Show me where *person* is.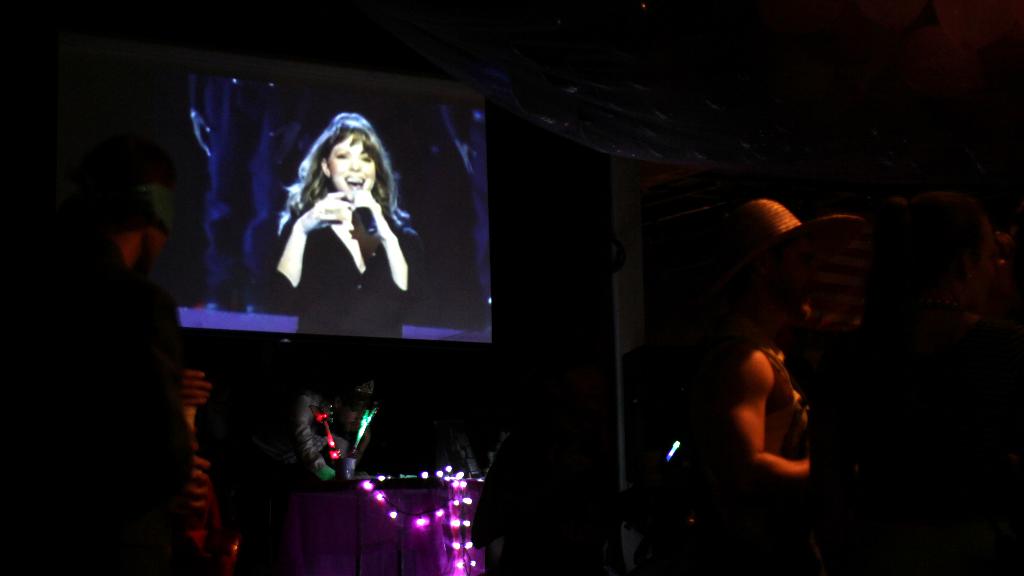
*person* is at pyautogui.locateOnScreen(240, 115, 424, 334).
